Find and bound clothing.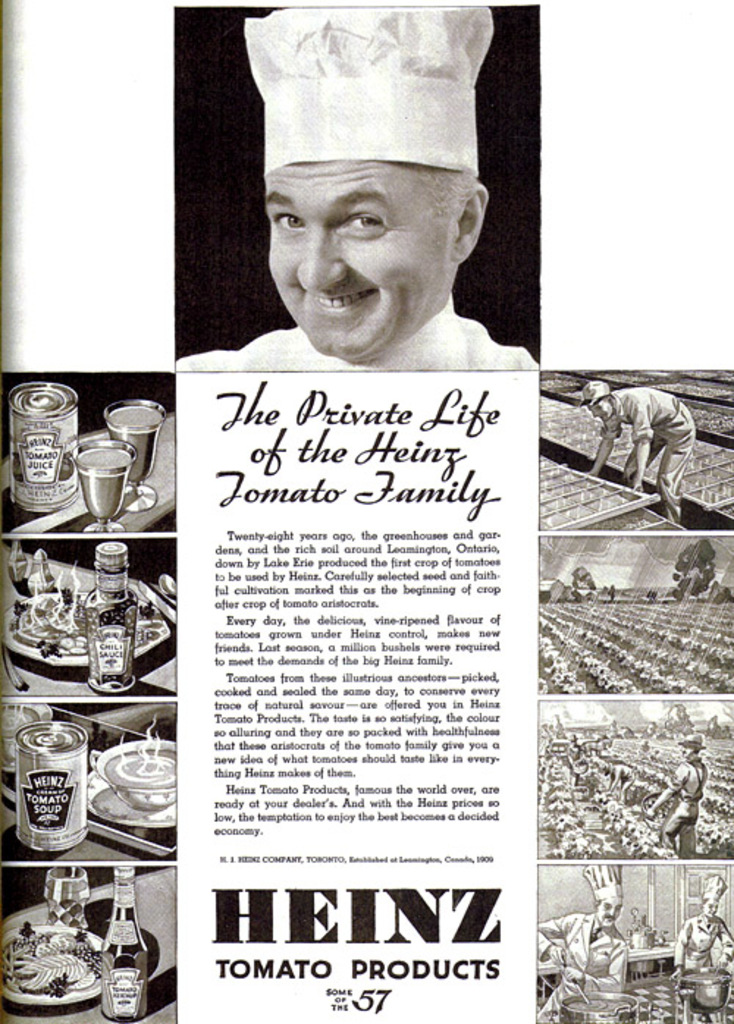
Bound: [173, 296, 543, 376].
